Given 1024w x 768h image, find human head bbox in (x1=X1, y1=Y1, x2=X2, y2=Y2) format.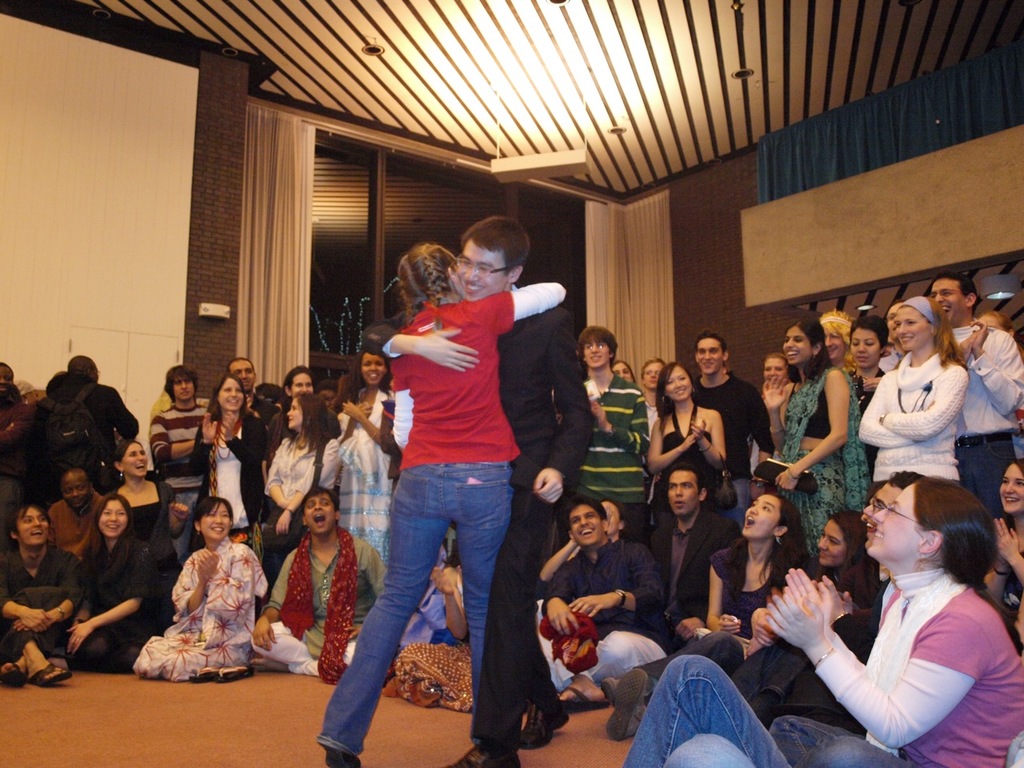
(x1=666, y1=465, x2=707, y2=517).
